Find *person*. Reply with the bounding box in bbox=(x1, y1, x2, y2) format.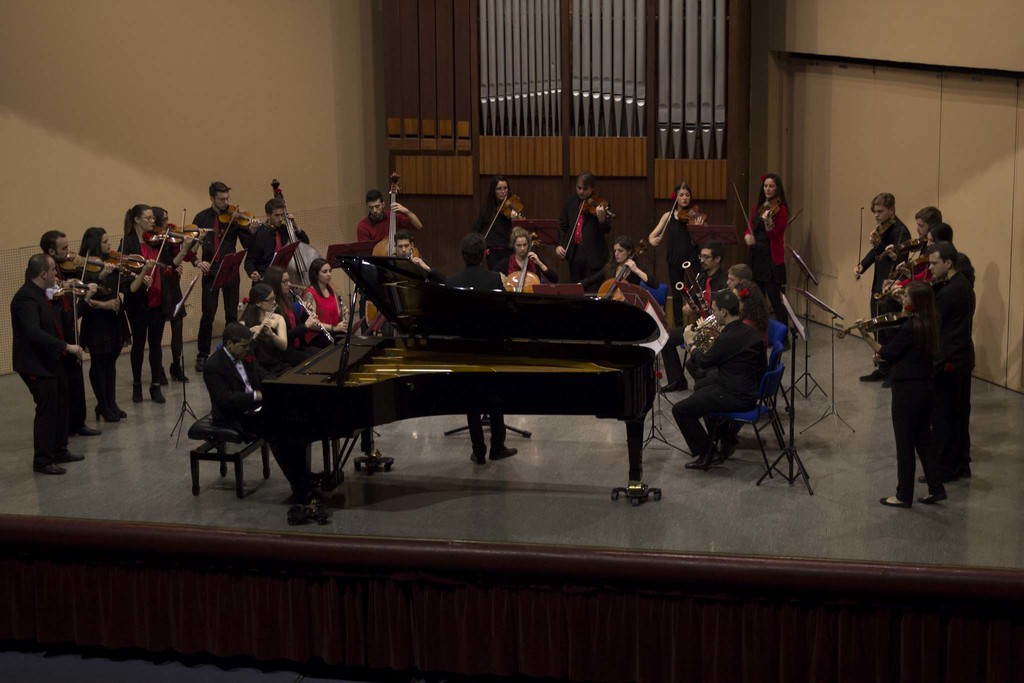
bbox=(439, 236, 518, 463).
